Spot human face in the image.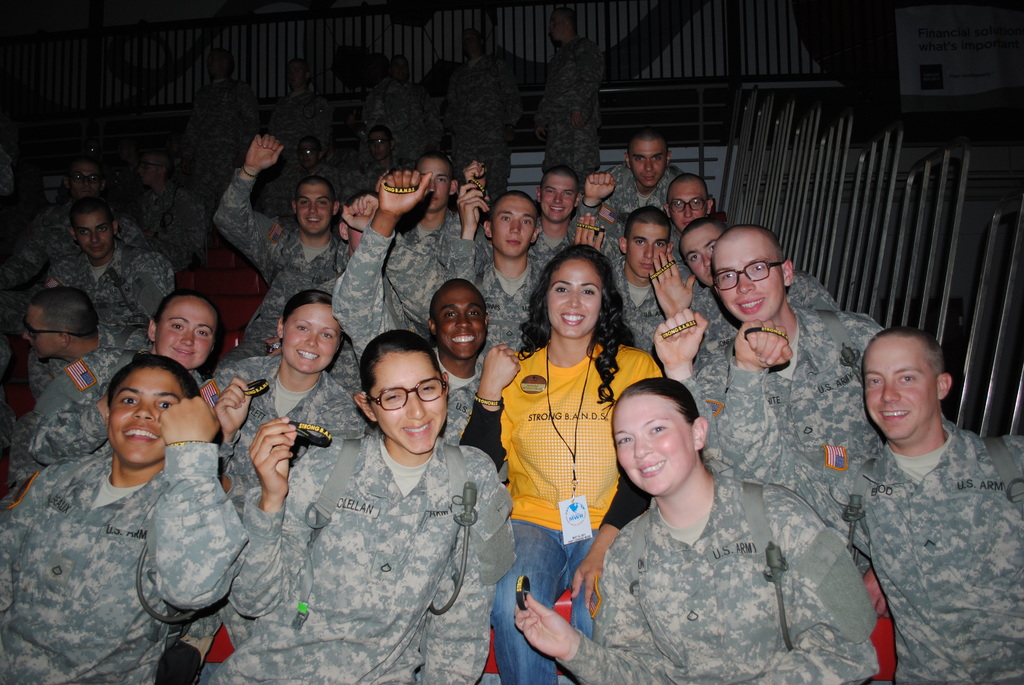
human face found at select_region(366, 127, 390, 160).
